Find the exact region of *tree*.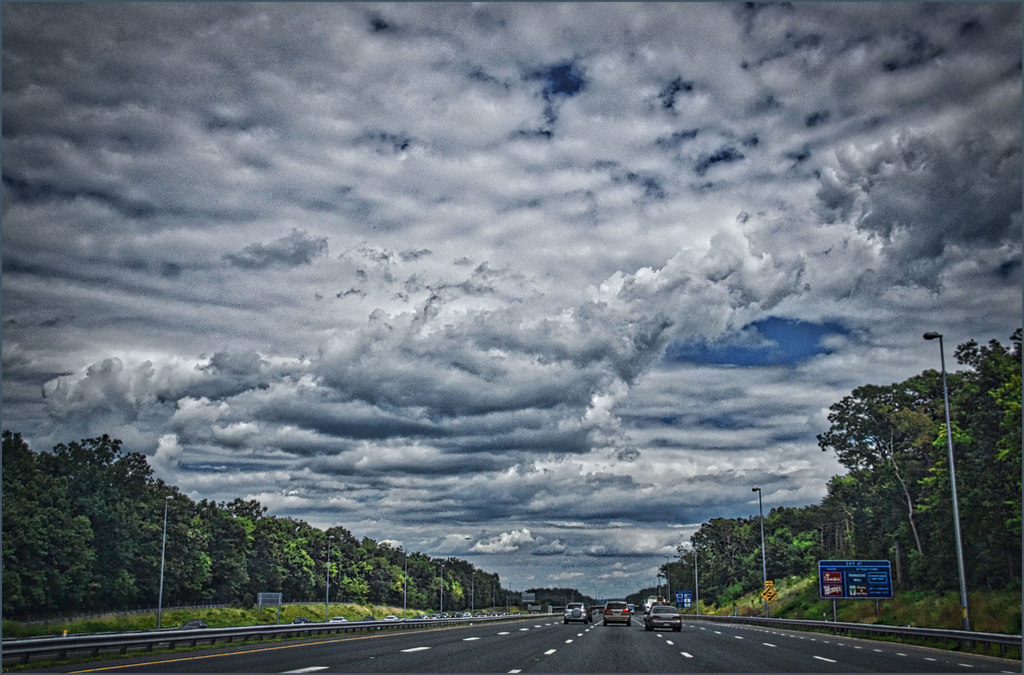
Exact region: (left=104, top=468, right=179, bottom=604).
